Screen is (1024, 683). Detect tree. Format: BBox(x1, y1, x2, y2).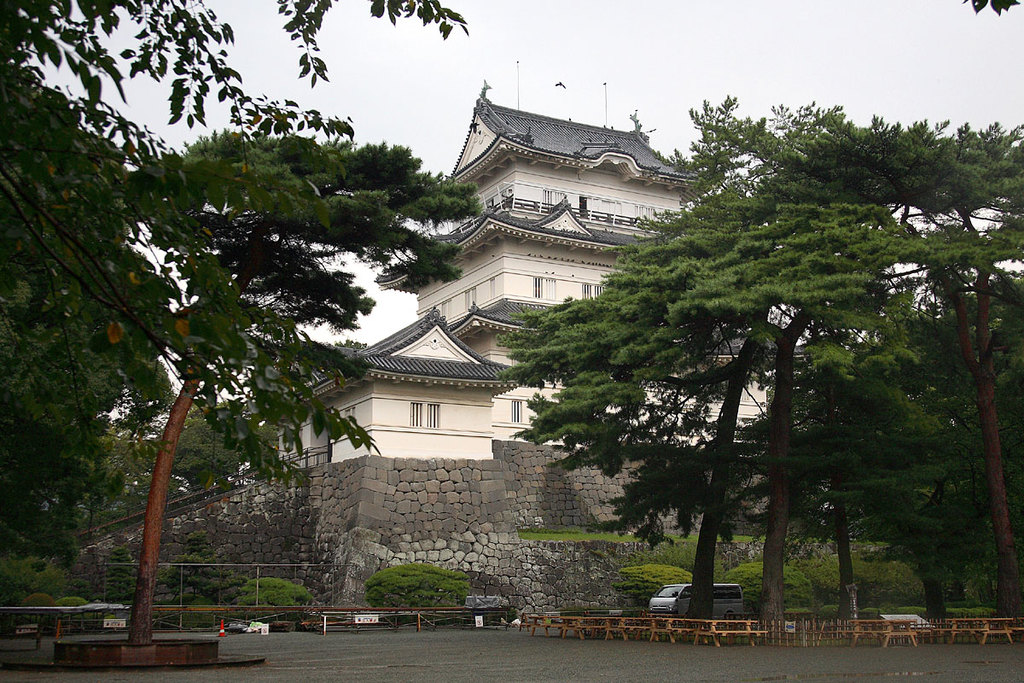
BBox(0, 0, 472, 497).
